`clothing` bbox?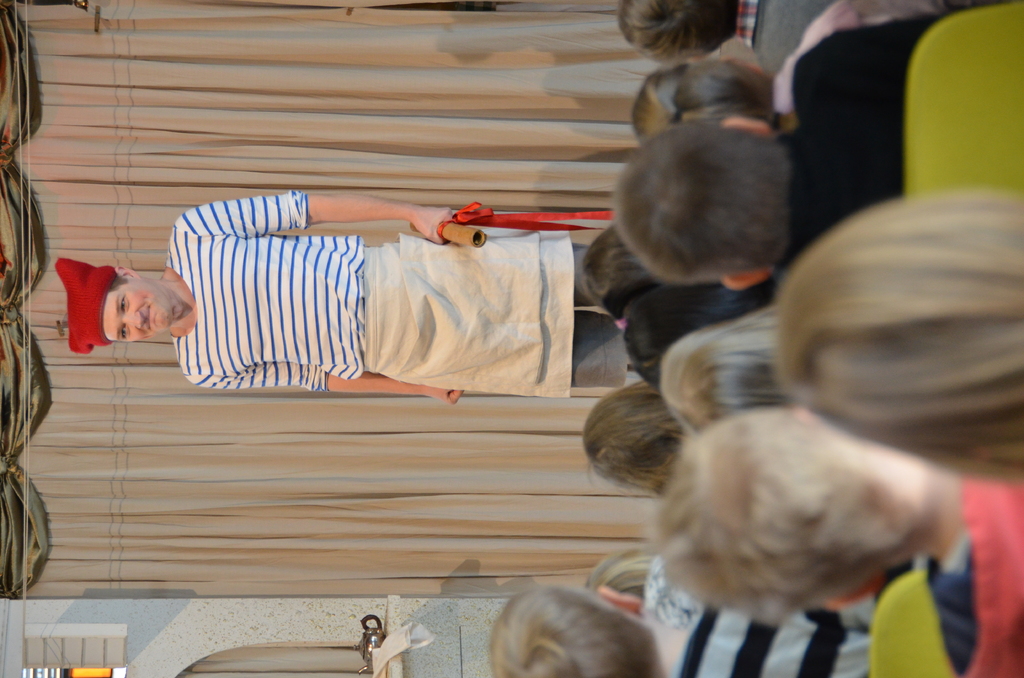
(x1=163, y1=188, x2=628, y2=397)
